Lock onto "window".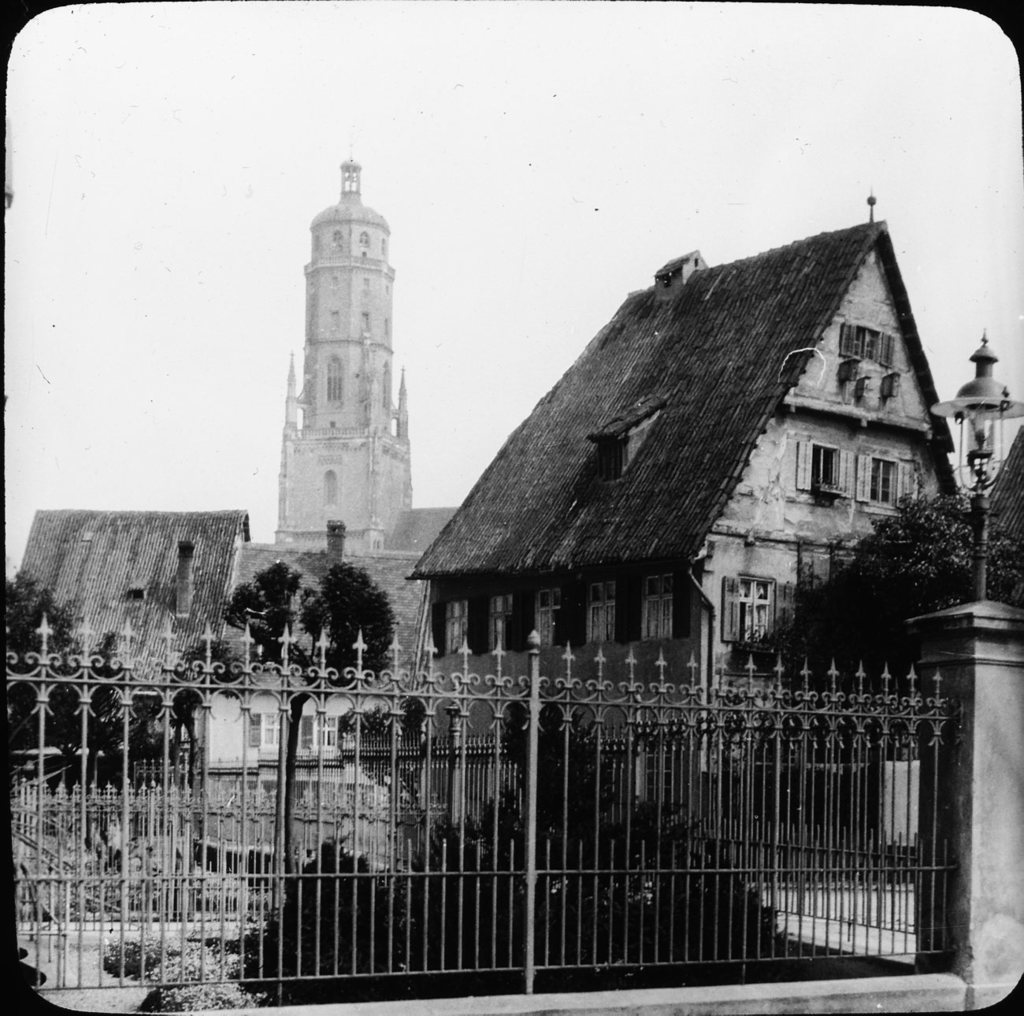
Locked: x1=803, y1=443, x2=848, y2=497.
